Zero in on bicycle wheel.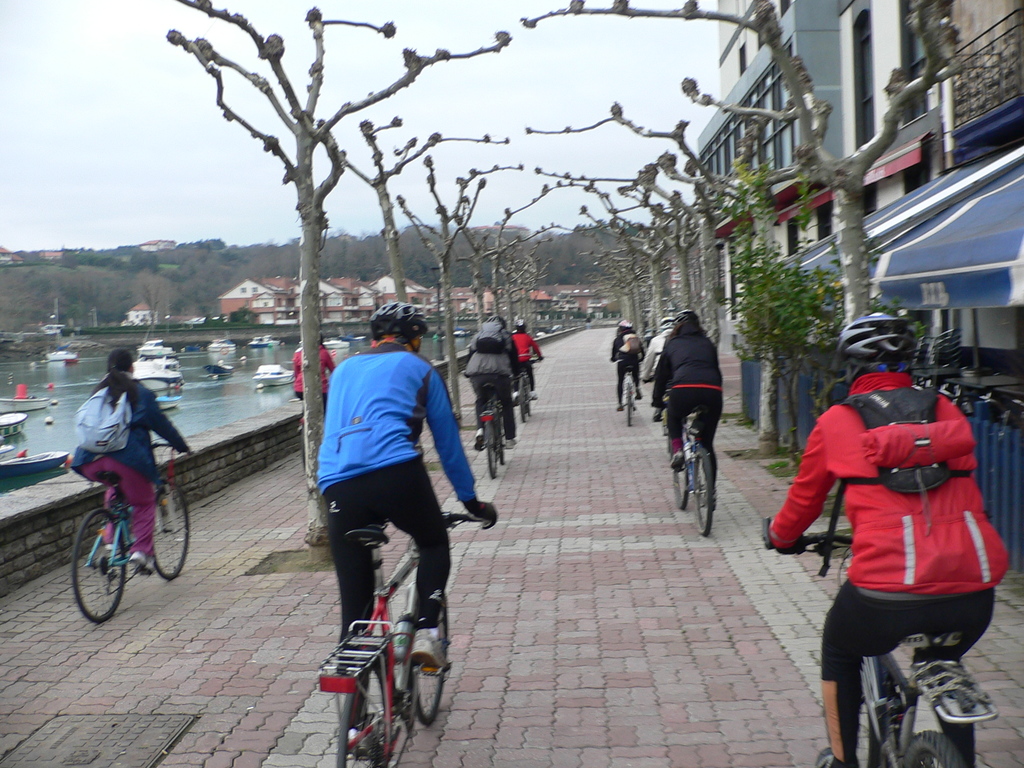
Zeroed in: select_region(411, 593, 451, 726).
